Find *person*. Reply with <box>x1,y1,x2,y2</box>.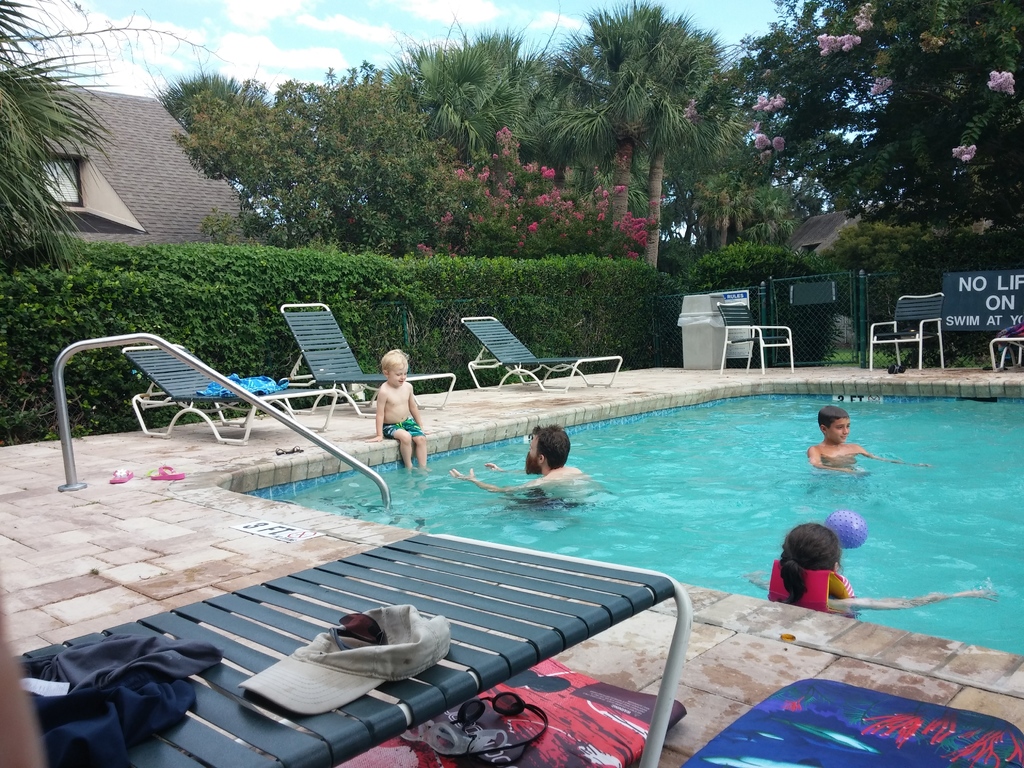
<box>807,405,935,474</box>.
